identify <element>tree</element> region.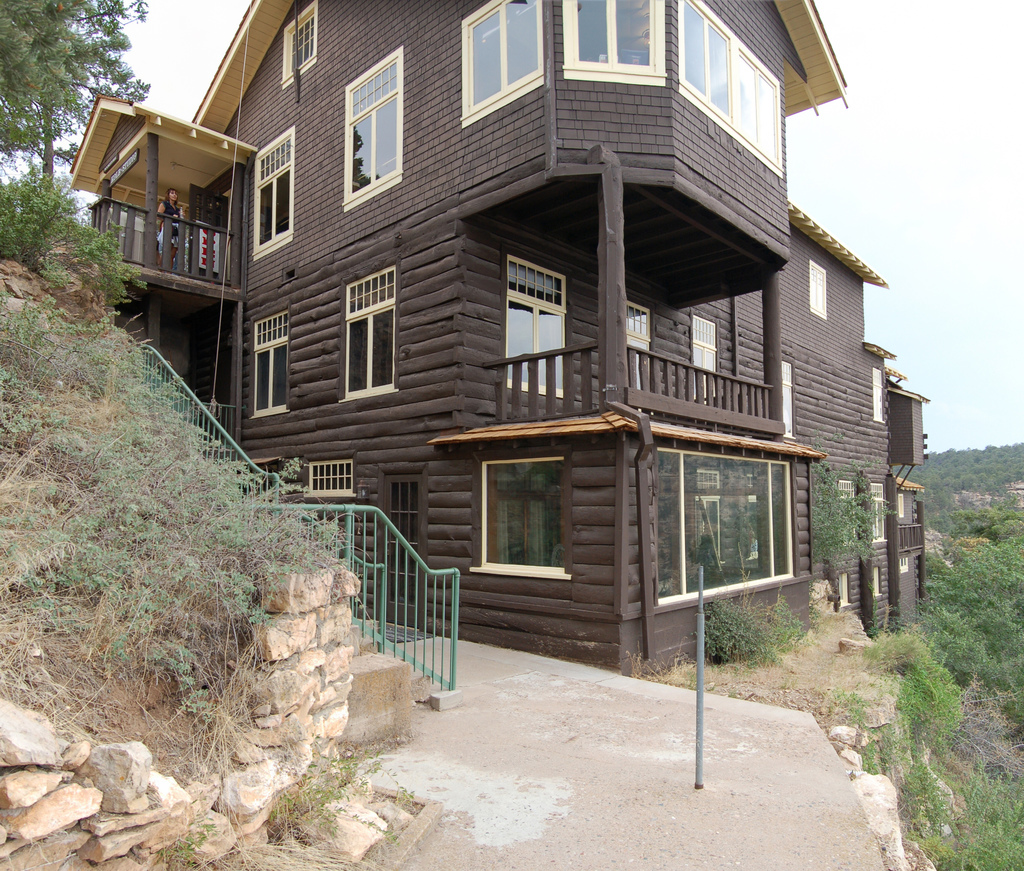
Region: l=879, t=435, r=1023, b=577.
